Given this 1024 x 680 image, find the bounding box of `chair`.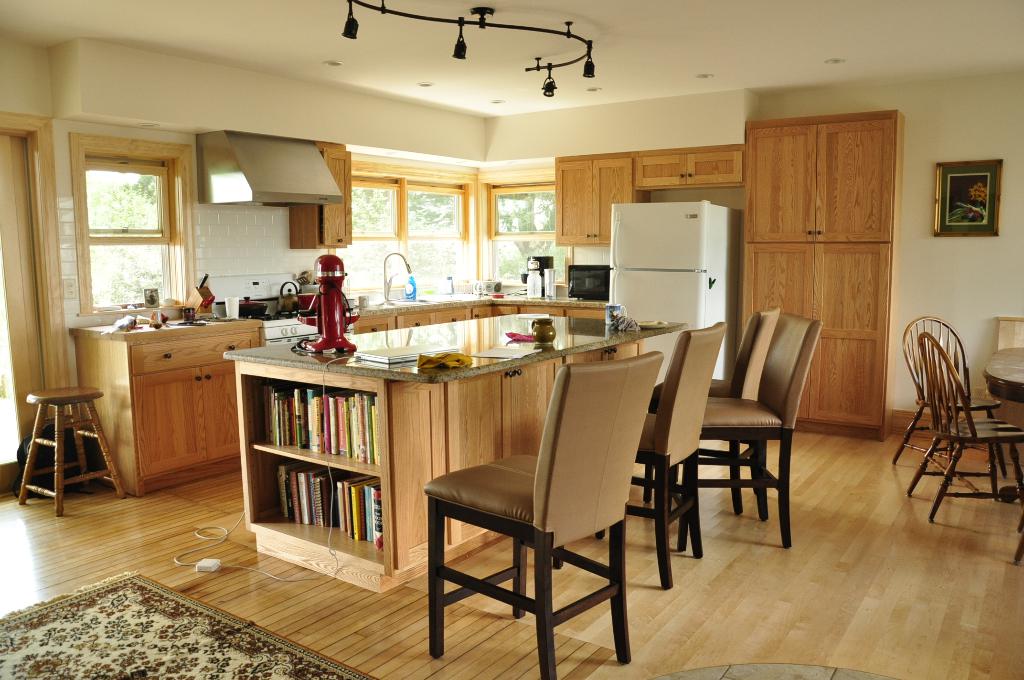
box=[644, 305, 785, 514].
